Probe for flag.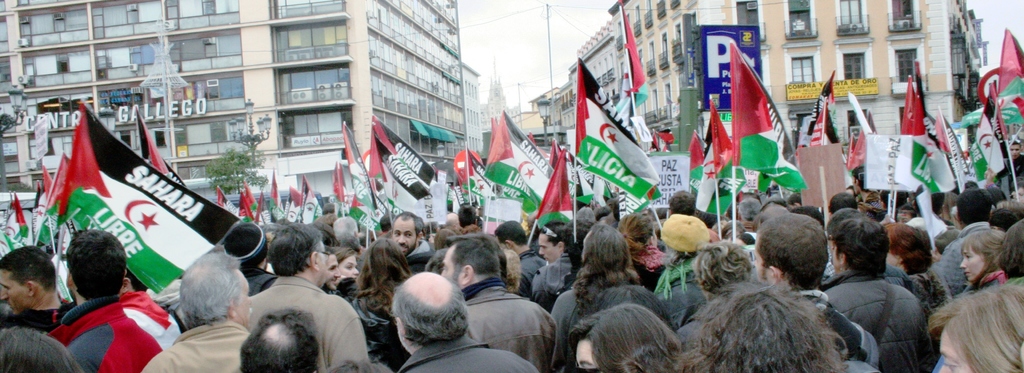
Probe result: crop(276, 205, 284, 219).
